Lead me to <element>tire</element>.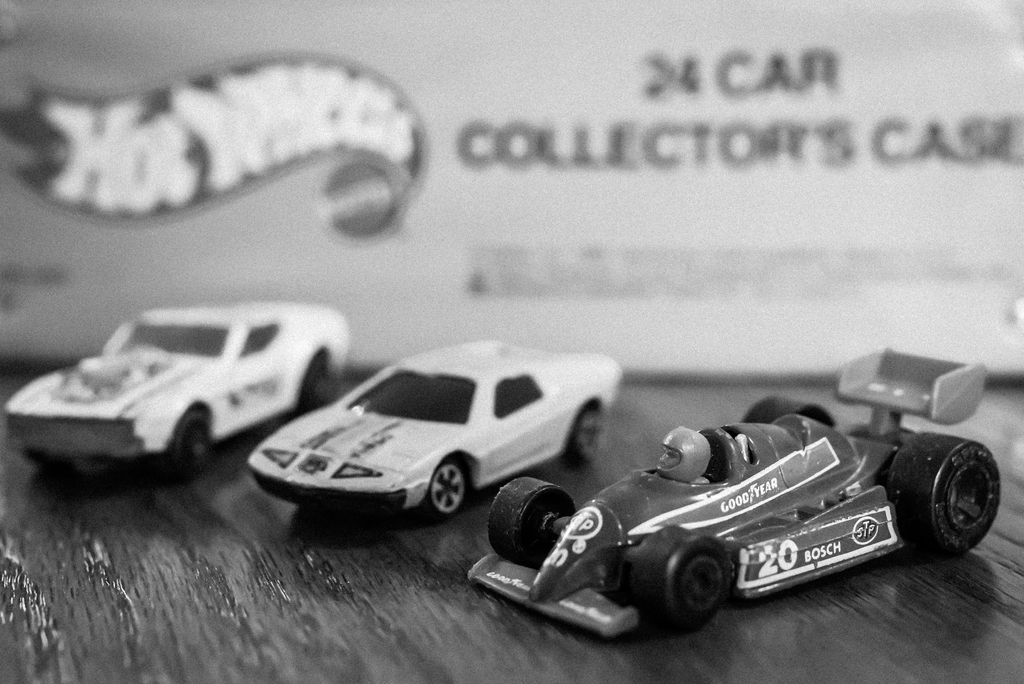
Lead to box(562, 405, 604, 469).
